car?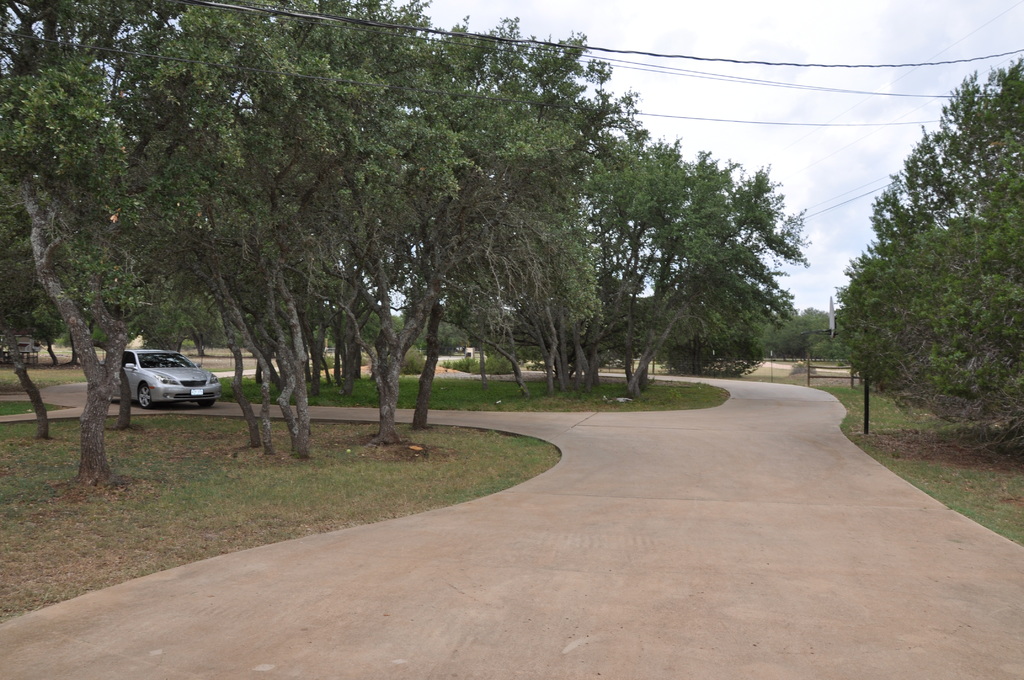
bbox=[111, 344, 204, 414]
